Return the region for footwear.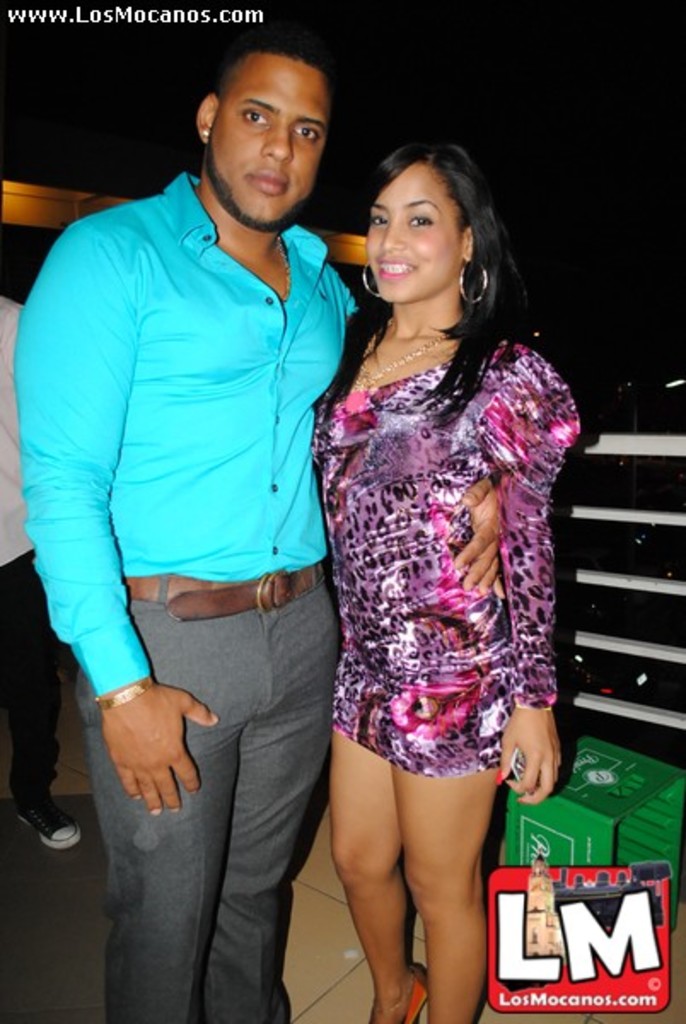
x1=3 y1=775 x2=87 y2=850.
